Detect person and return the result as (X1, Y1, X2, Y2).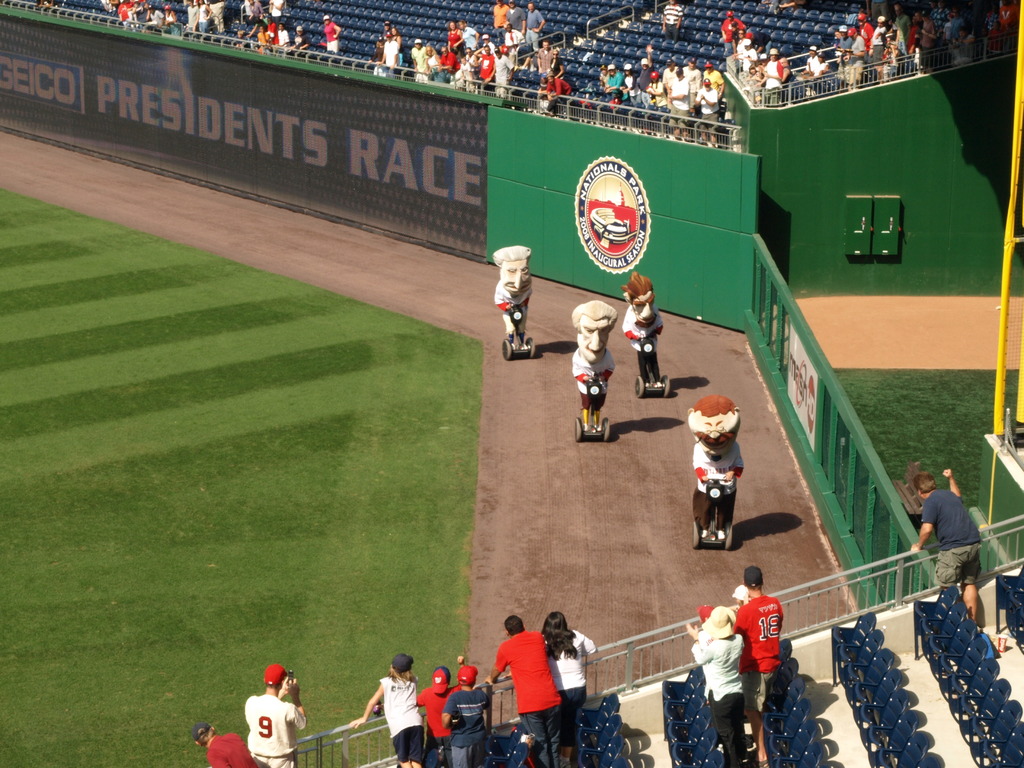
(688, 396, 742, 539).
